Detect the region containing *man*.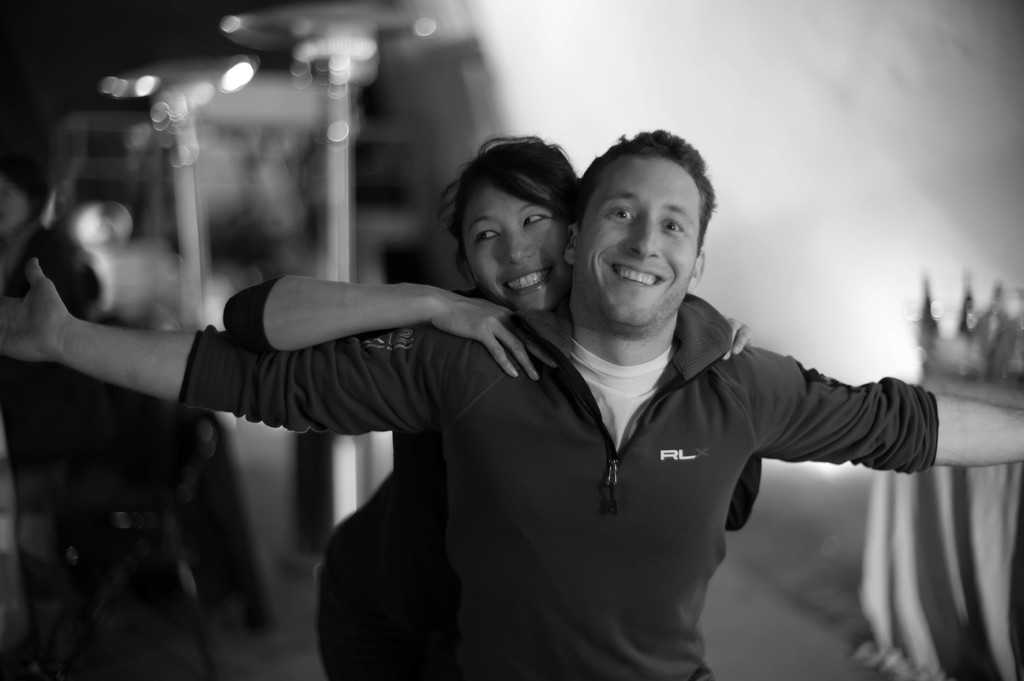
x1=1 y1=131 x2=1018 y2=680.
